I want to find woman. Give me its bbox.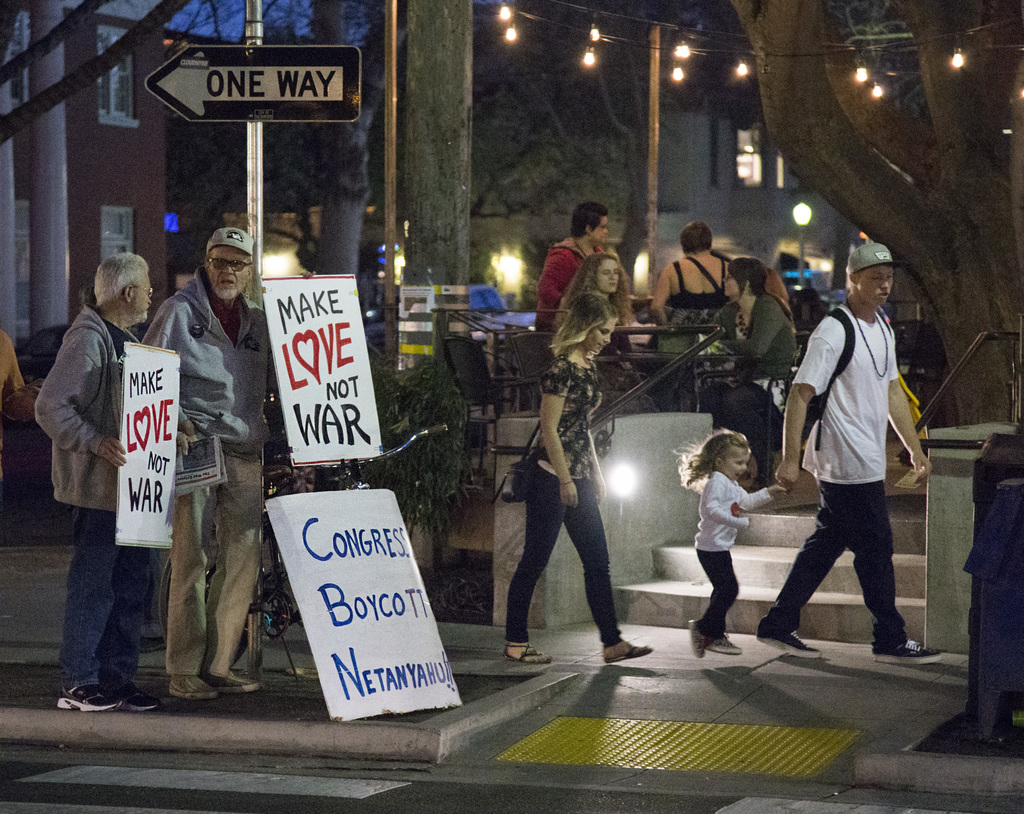
select_region(551, 255, 639, 352).
